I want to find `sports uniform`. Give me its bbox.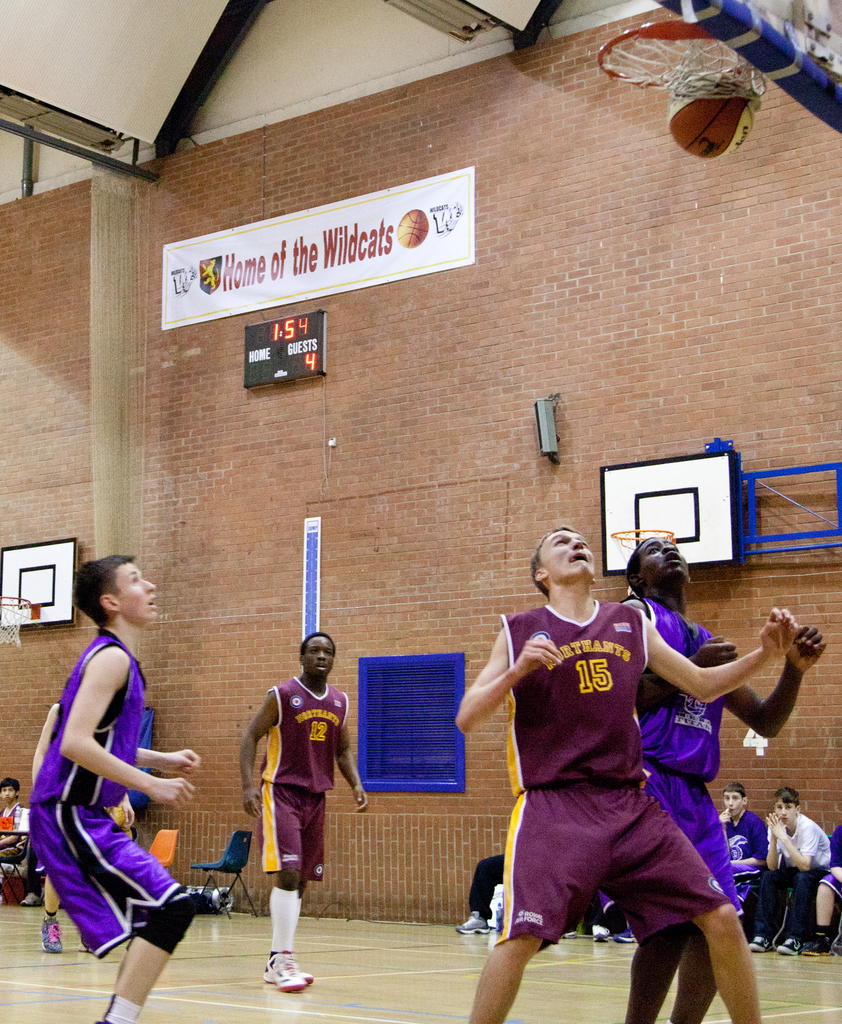
box(44, 619, 175, 962).
